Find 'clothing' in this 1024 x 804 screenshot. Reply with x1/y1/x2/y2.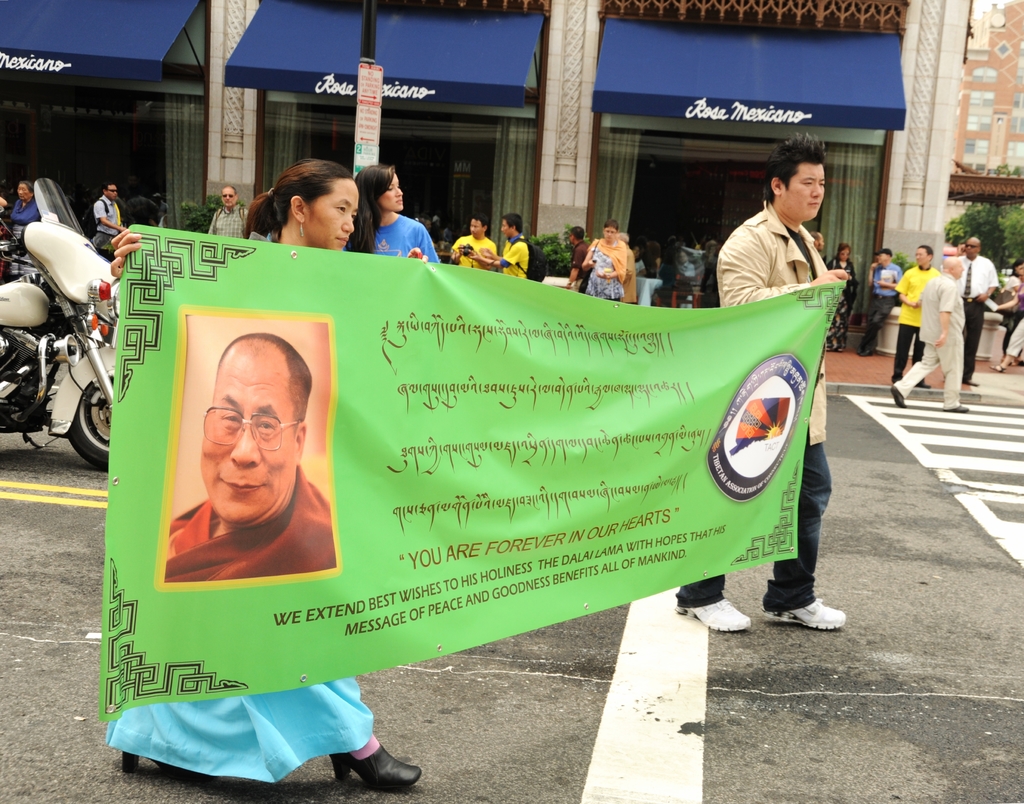
163/464/336/580.
